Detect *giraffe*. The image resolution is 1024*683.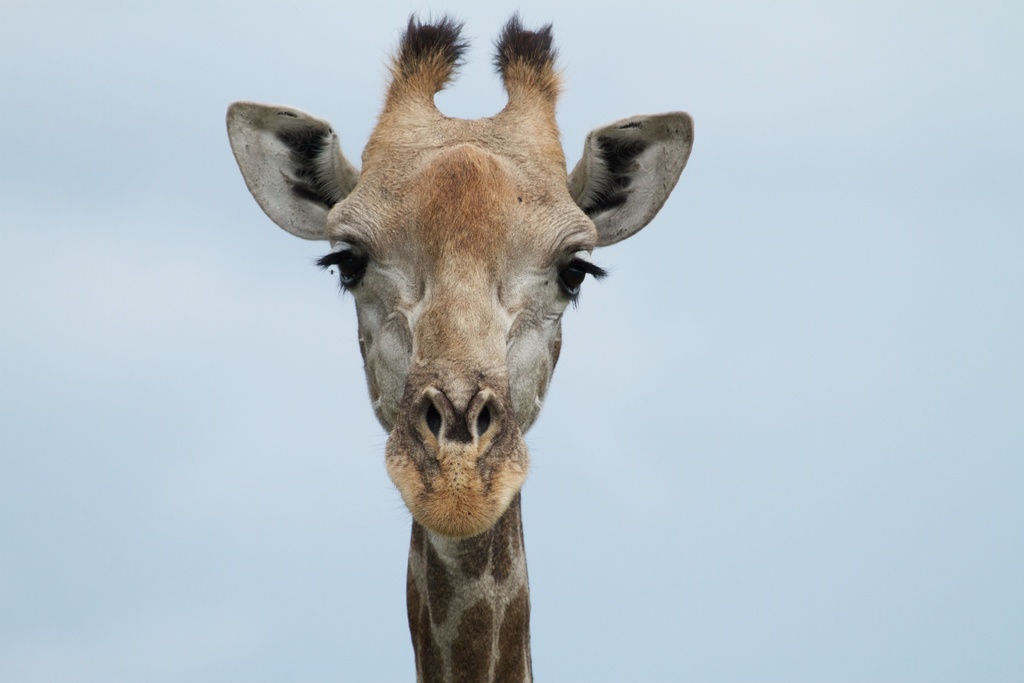
l=224, t=13, r=696, b=682.
